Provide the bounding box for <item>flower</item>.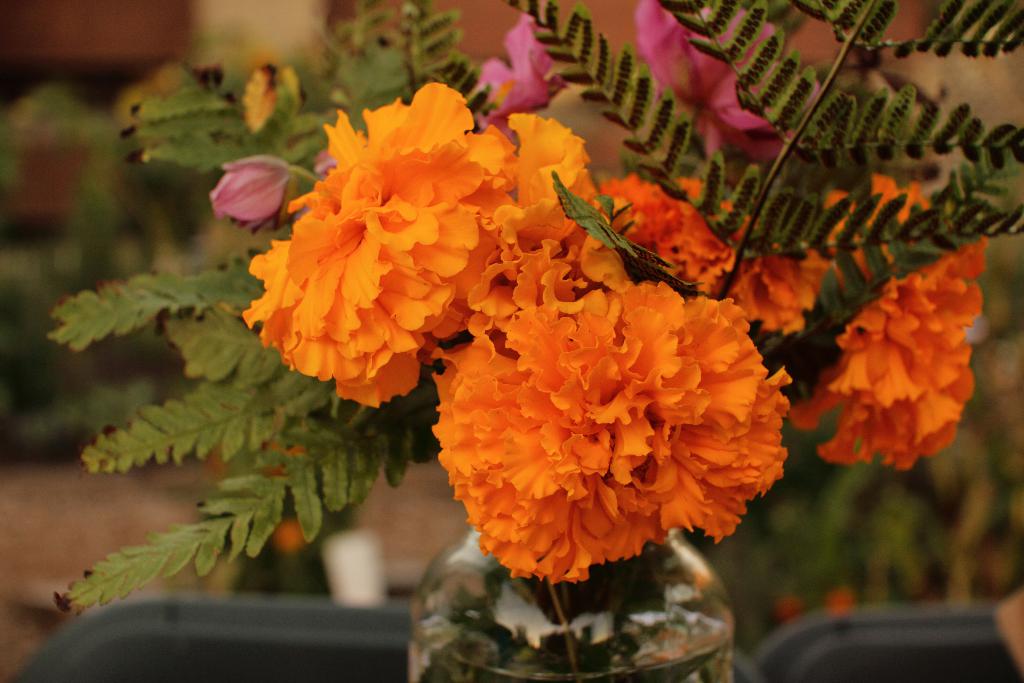
(x1=420, y1=267, x2=797, y2=582).
